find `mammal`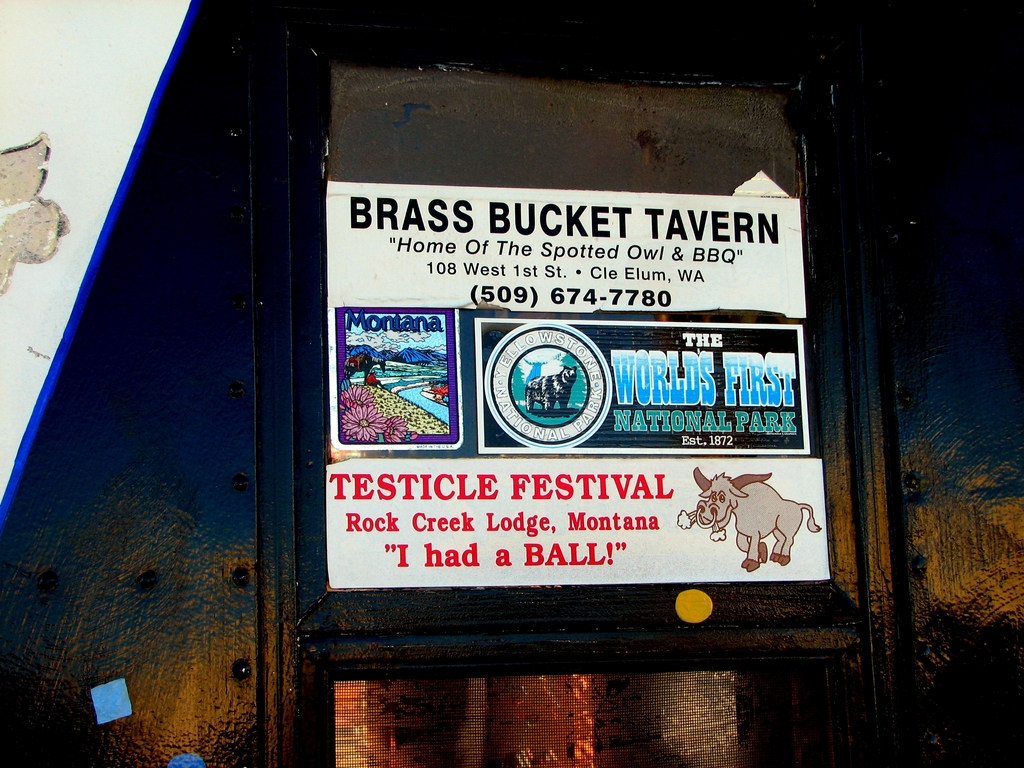
rect(521, 358, 578, 408)
